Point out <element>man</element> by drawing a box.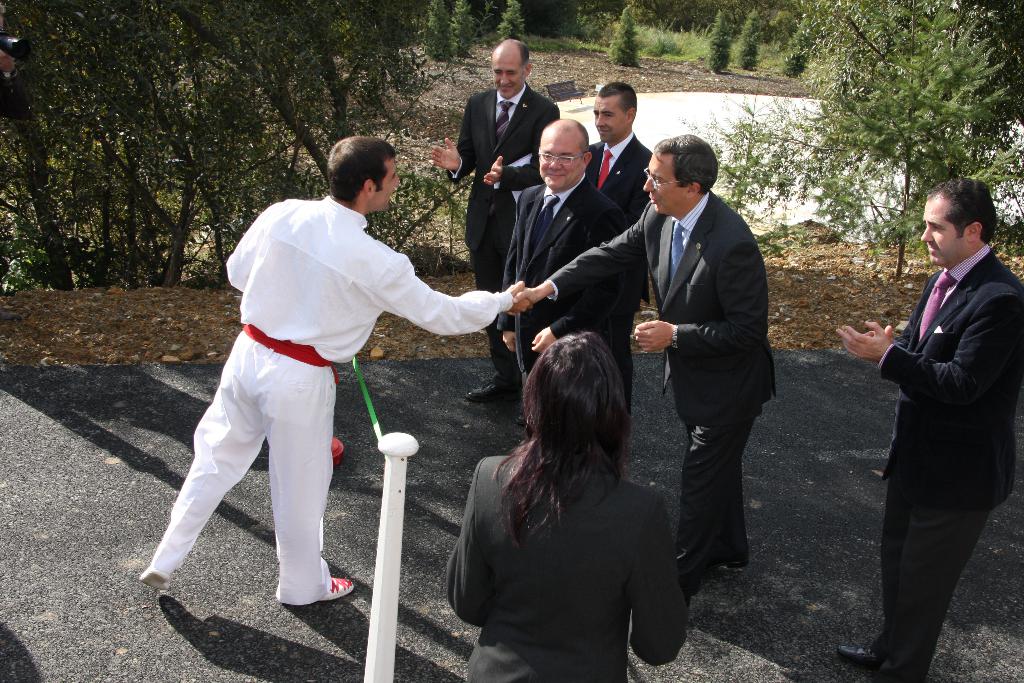
<box>429,37,564,409</box>.
